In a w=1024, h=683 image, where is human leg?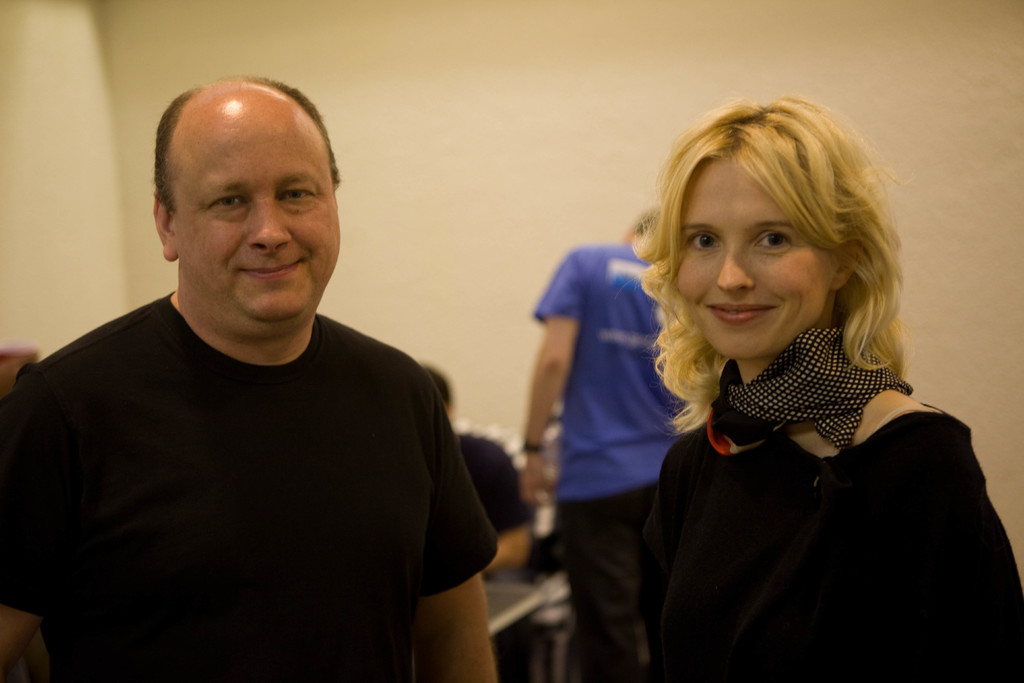
{"left": 554, "top": 450, "right": 652, "bottom": 680}.
